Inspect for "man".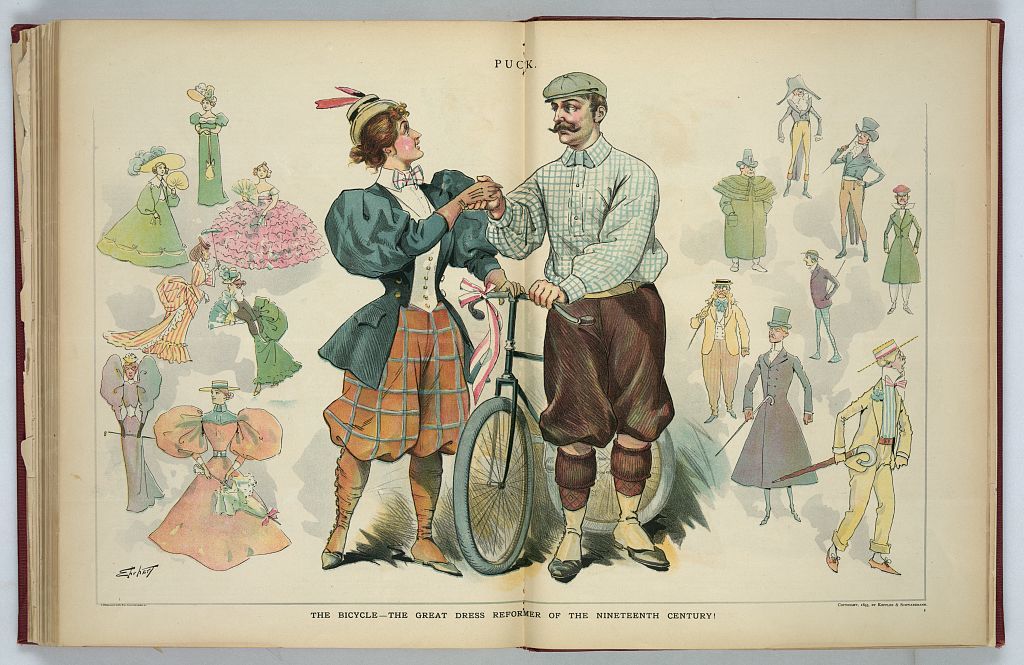
Inspection: detection(684, 271, 751, 423).
